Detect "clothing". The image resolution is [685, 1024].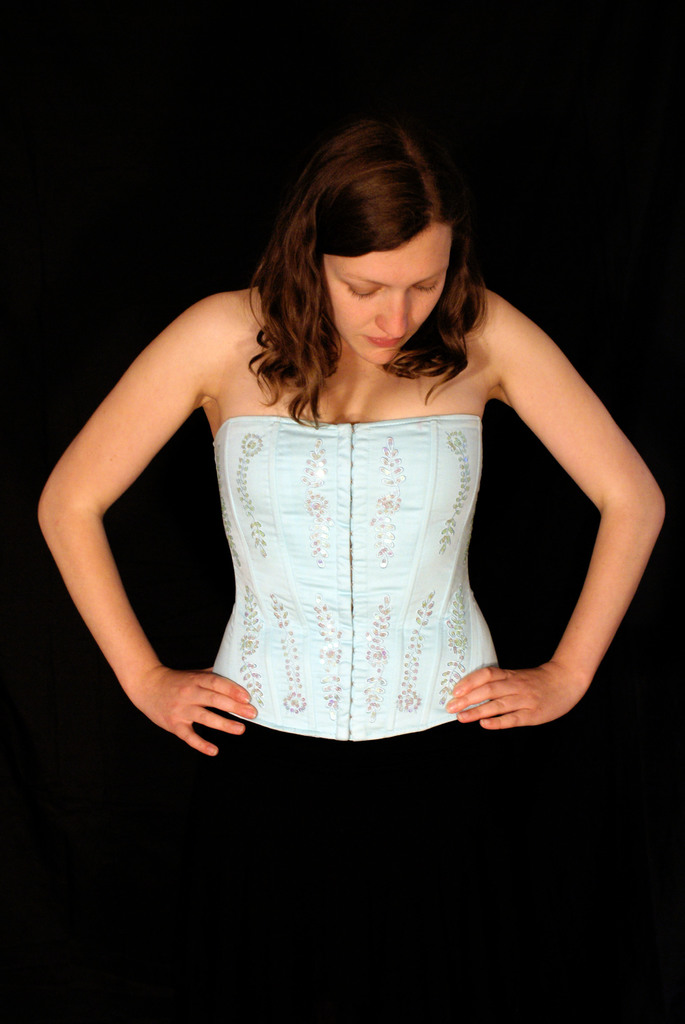
[196, 404, 491, 739].
